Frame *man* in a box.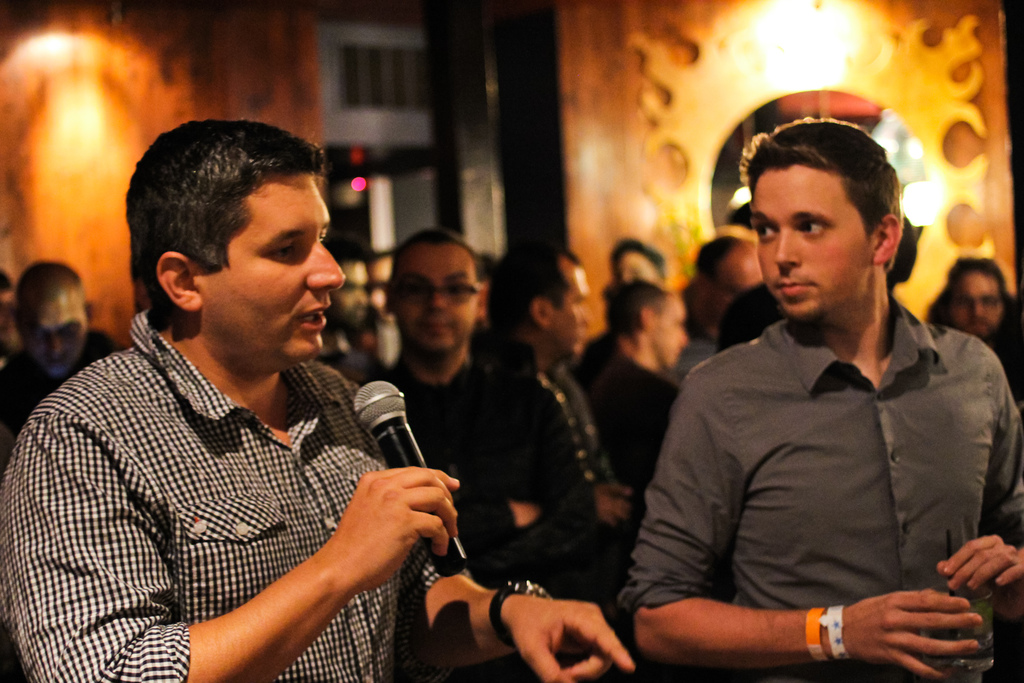
610:239:670:290.
